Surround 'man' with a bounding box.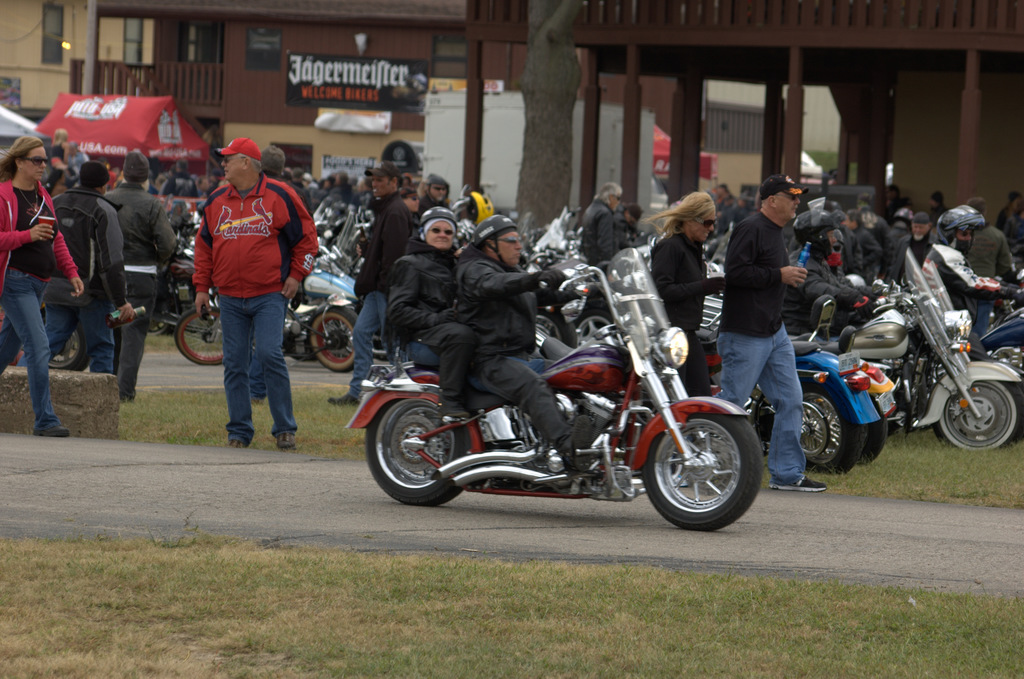
bbox=[925, 203, 1015, 312].
